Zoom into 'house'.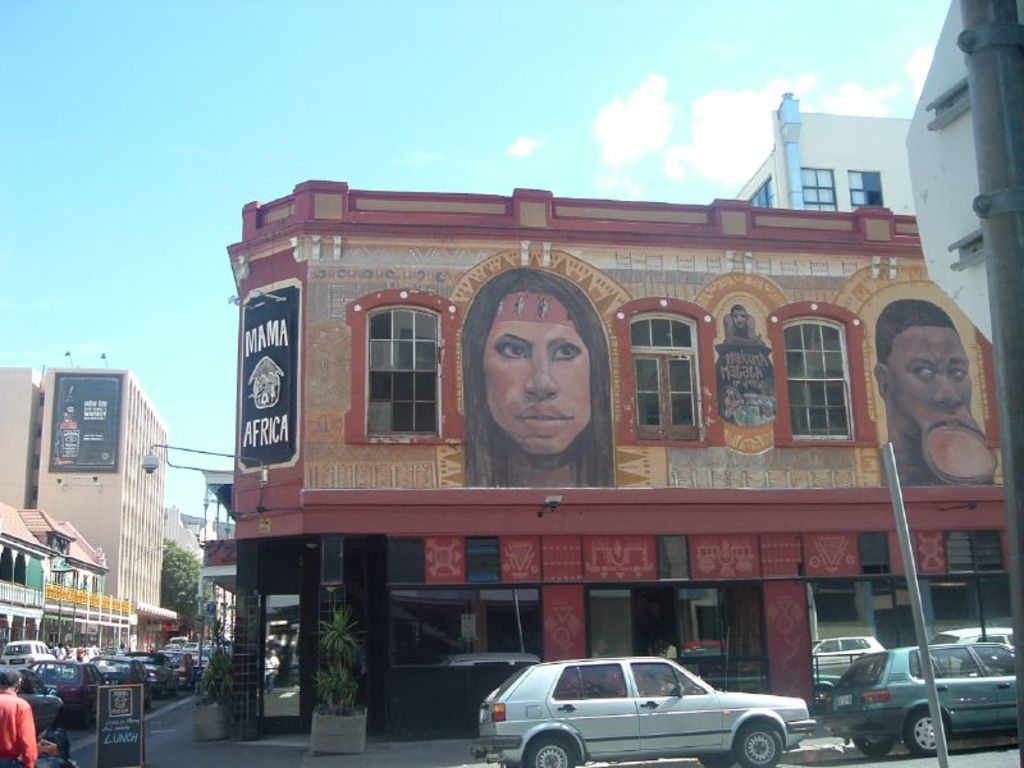
Zoom target: x1=223, y1=136, x2=973, y2=733.
